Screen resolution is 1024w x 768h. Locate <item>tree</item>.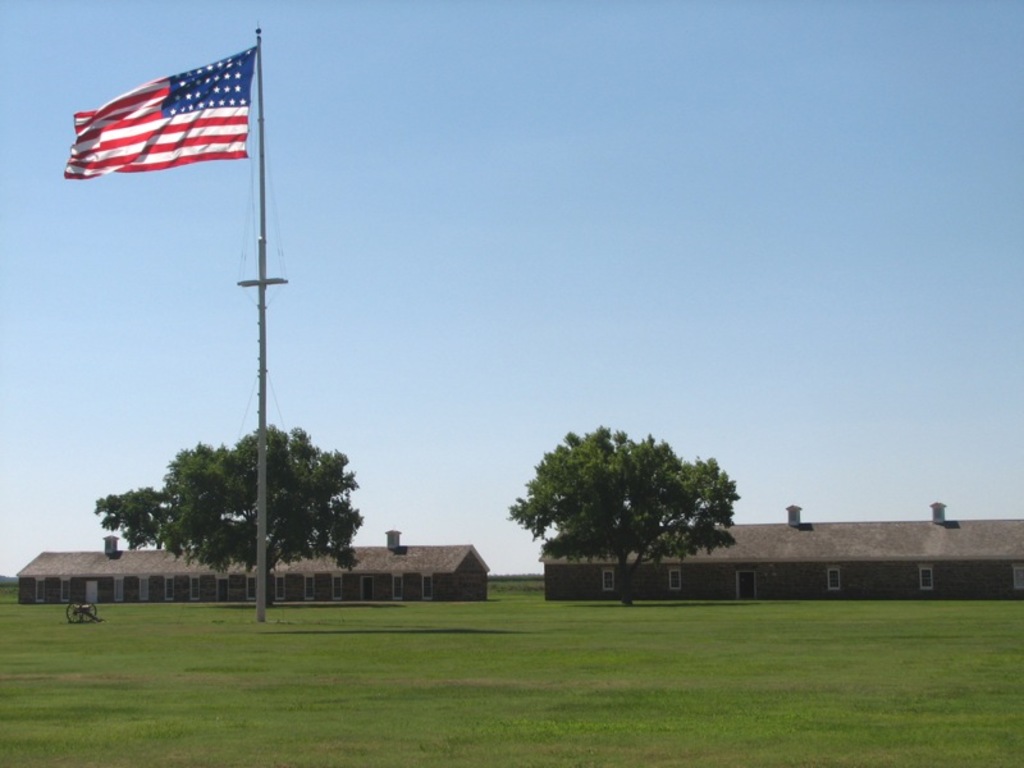
box=[152, 419, 361, 609].
